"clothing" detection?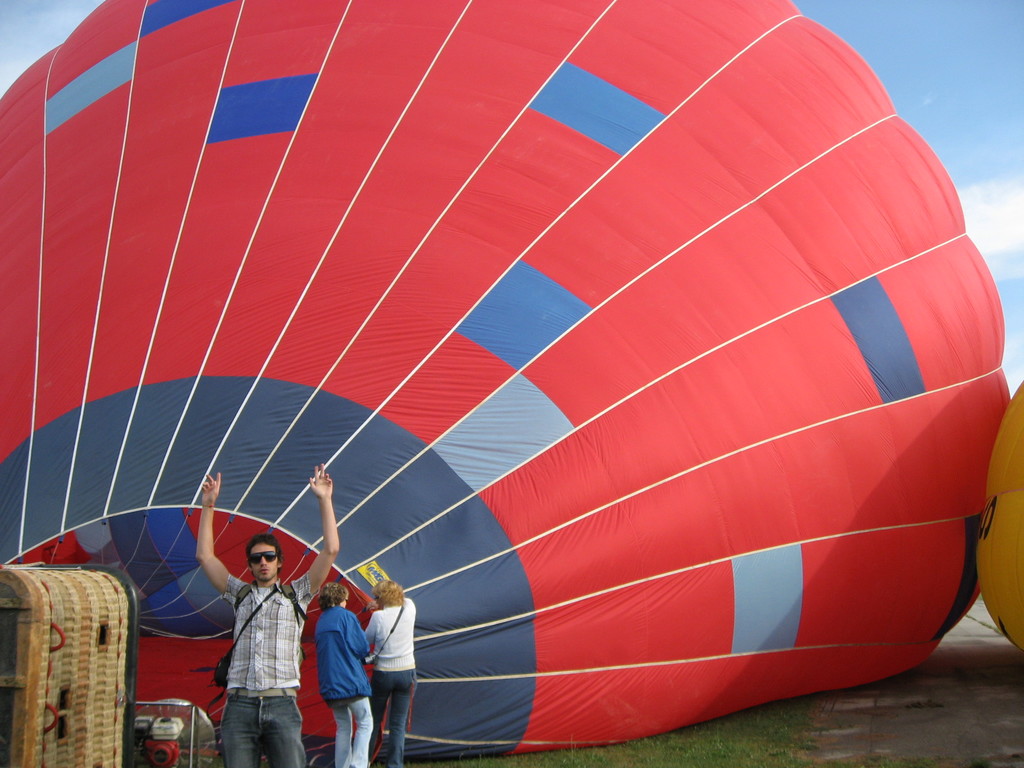
218,570,317,765
